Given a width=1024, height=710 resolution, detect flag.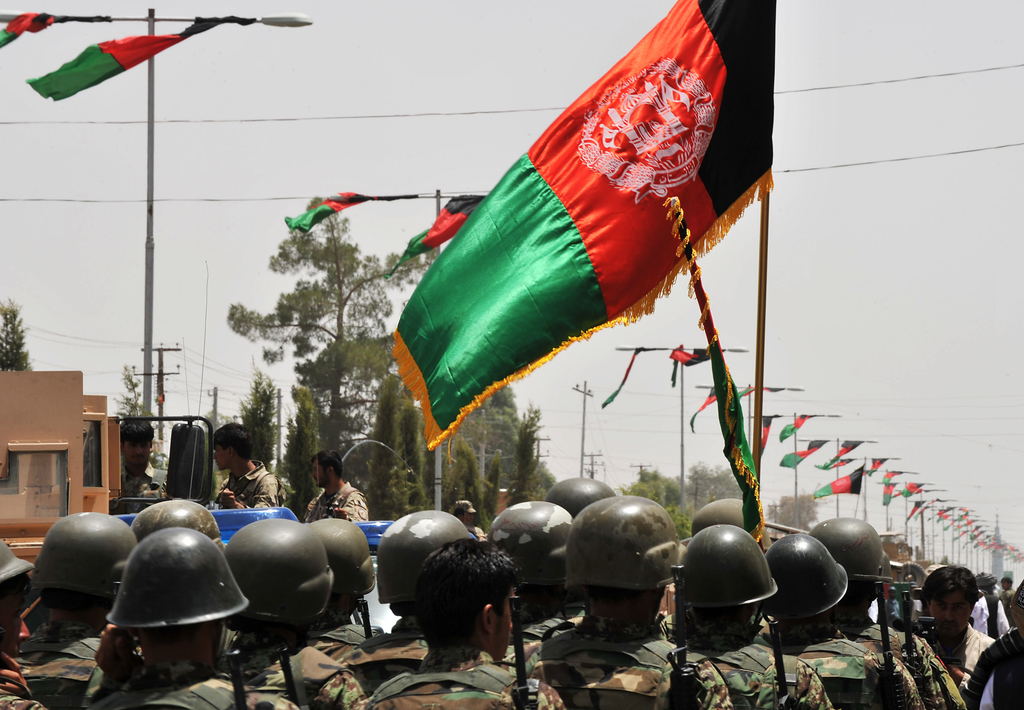
bbox(28, 22, 213, 99).
